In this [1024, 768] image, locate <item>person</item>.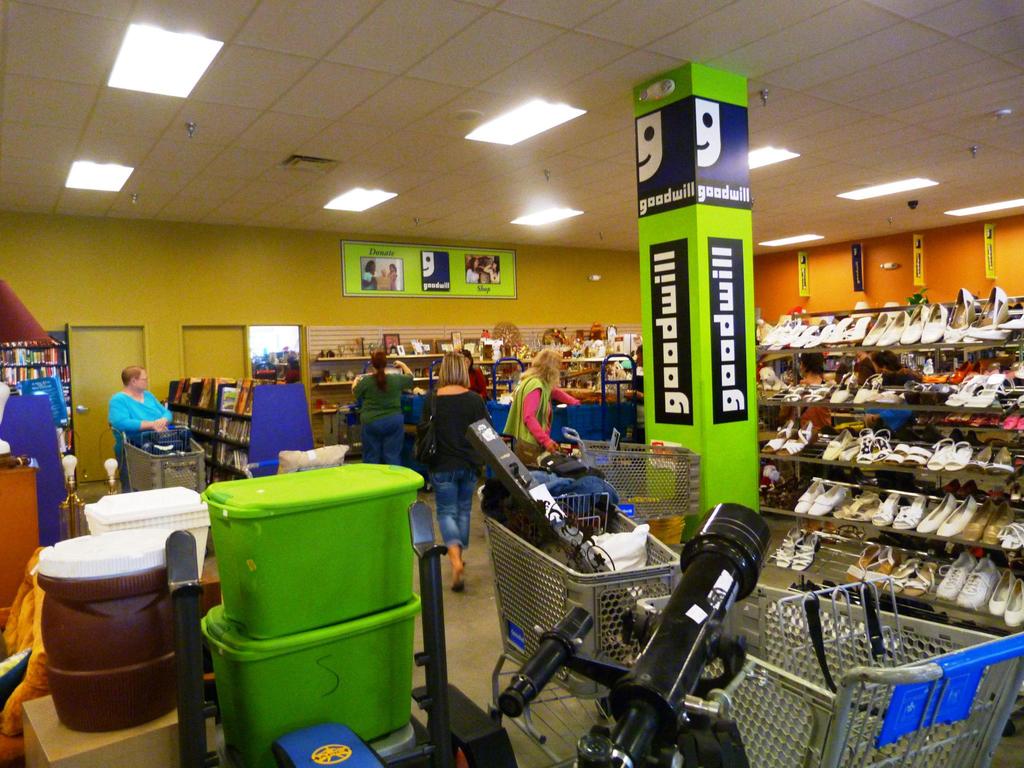
Bounding box: bbox=[415, 353, 492, 595].
